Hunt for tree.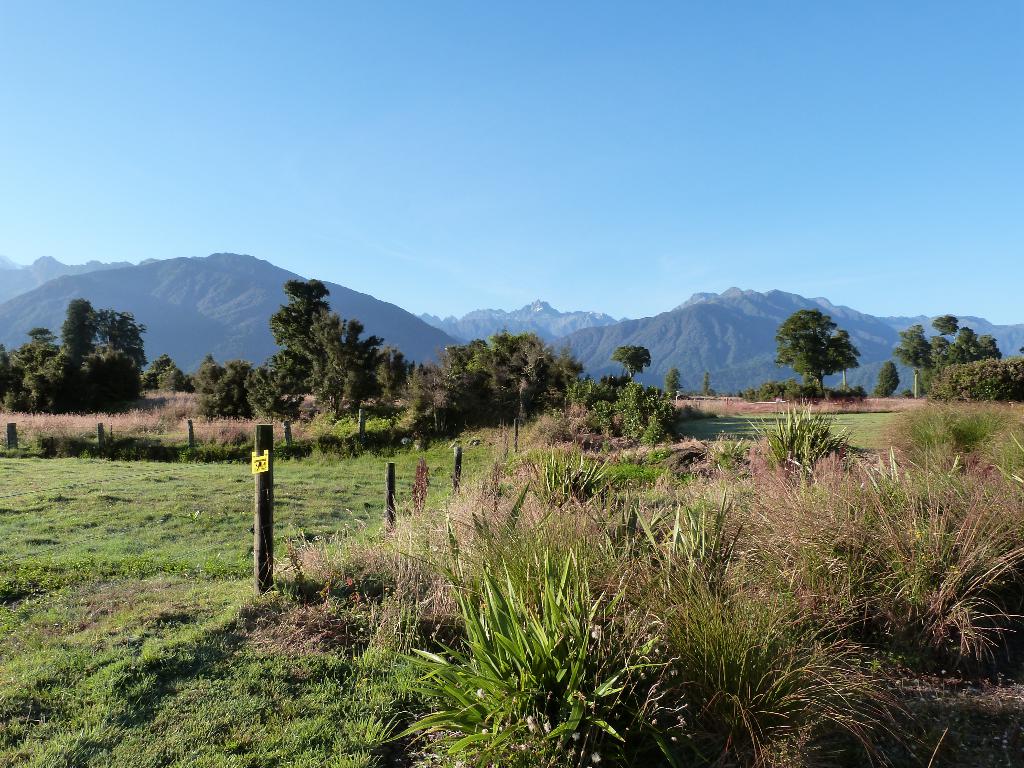
Hunted down at 878:362:900:399.
